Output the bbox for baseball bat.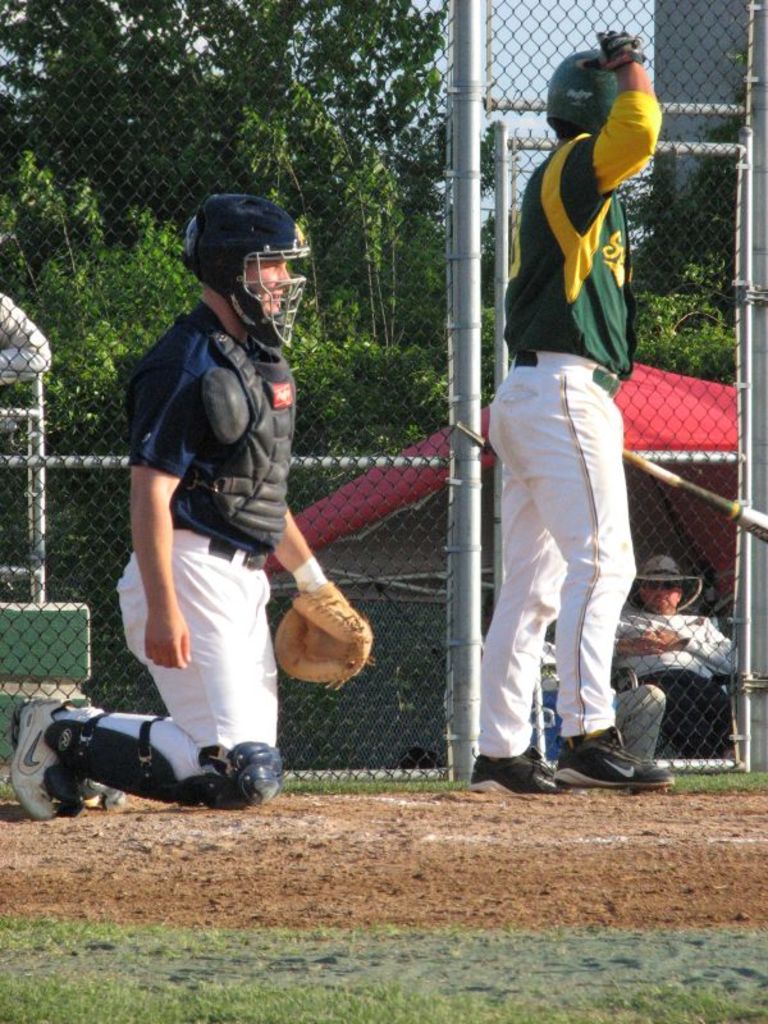
rect(616, 447, 767, 545).
